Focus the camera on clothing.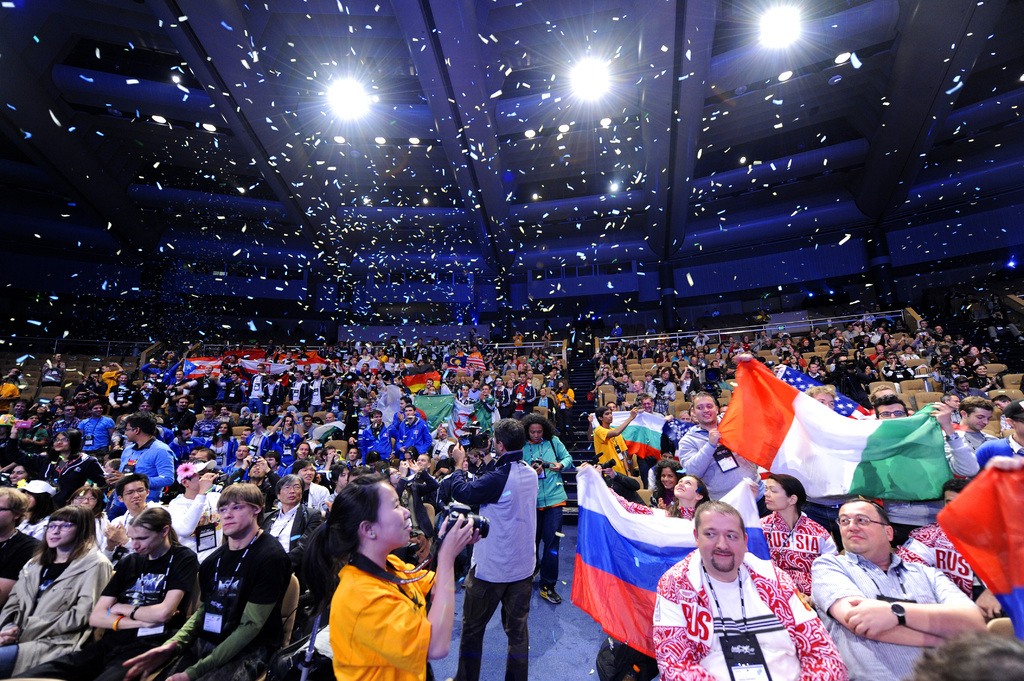
Focus region: <region>359, 422, 390, 459</region>.
